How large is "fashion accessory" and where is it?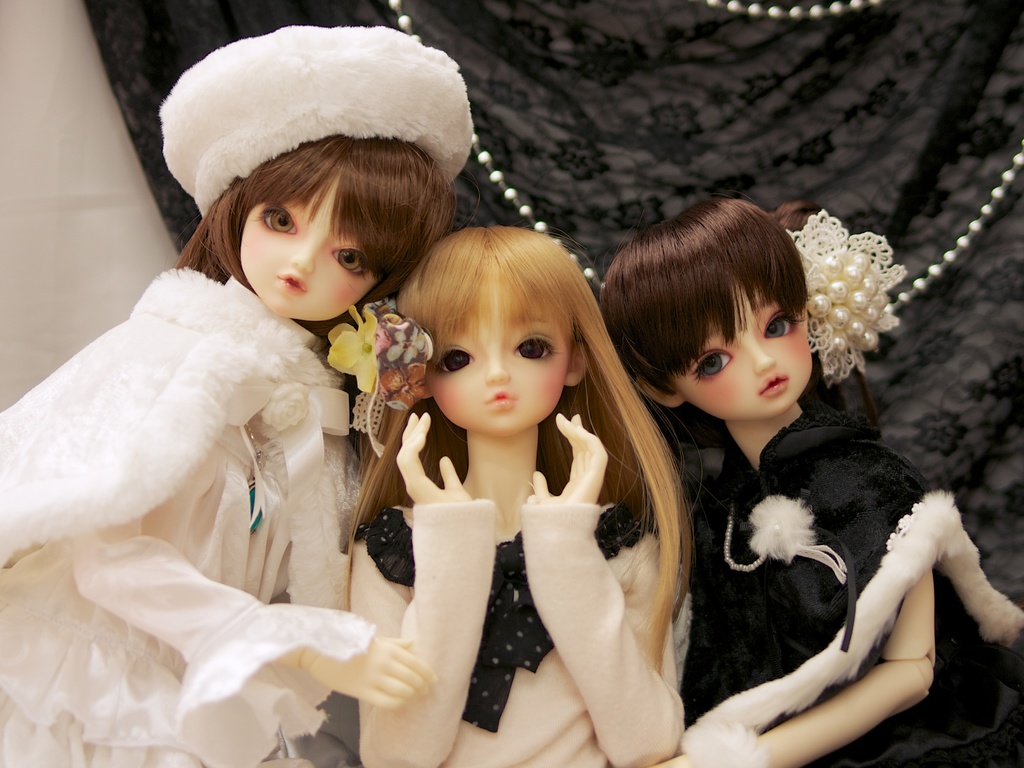
Bounding box: 384, 0, 1023, 318.
